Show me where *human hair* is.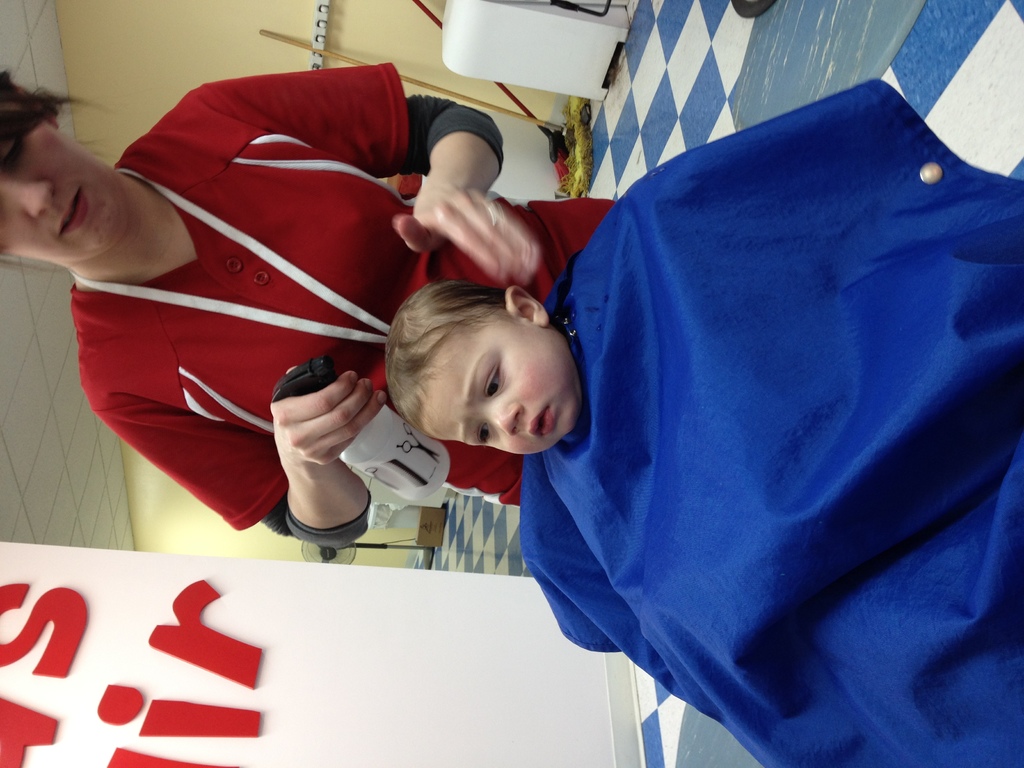
*human hair* is at [0, 68, 101, 161].
